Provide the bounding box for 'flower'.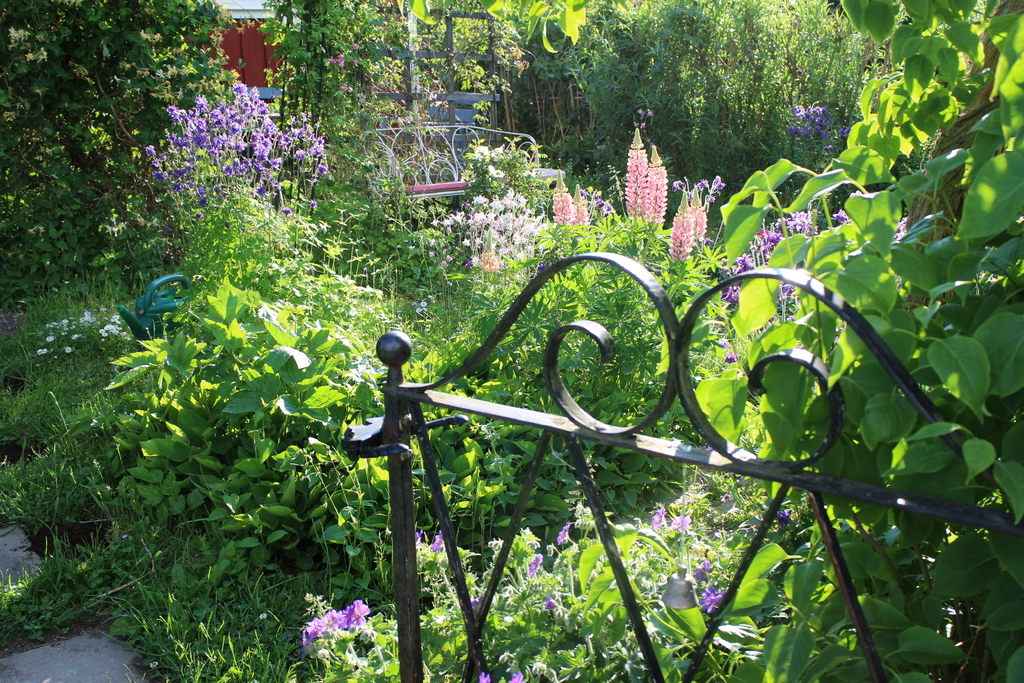
<region>651, 508, 666, 531</region>.
